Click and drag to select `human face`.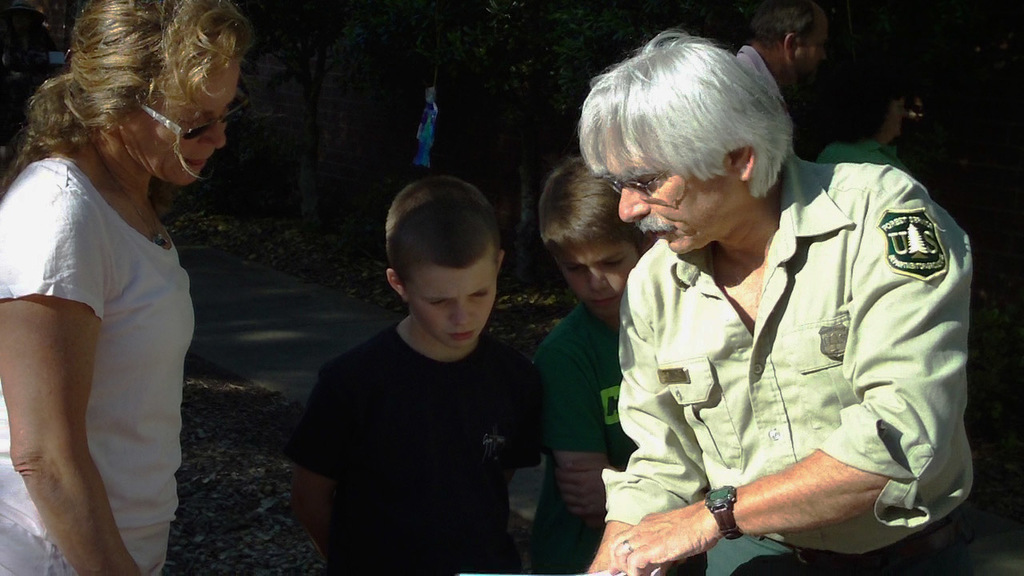
Selection: bbox=(118, 45, 234, 176).
